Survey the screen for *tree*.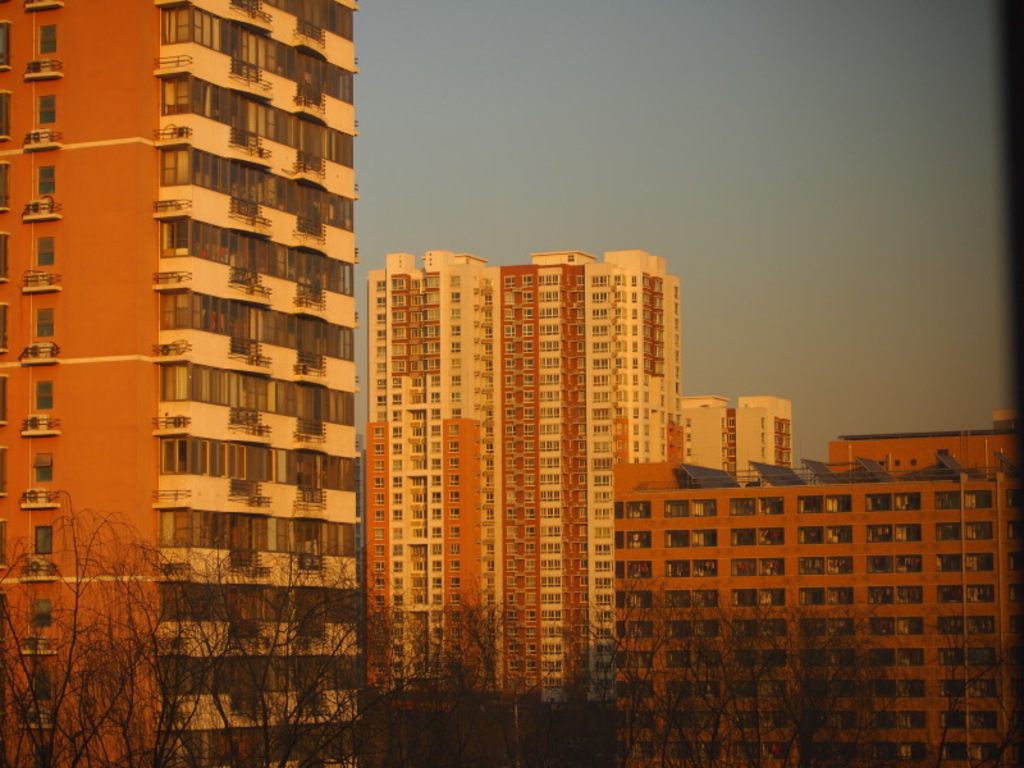
Survey found: [219, 553, 444, 767].
